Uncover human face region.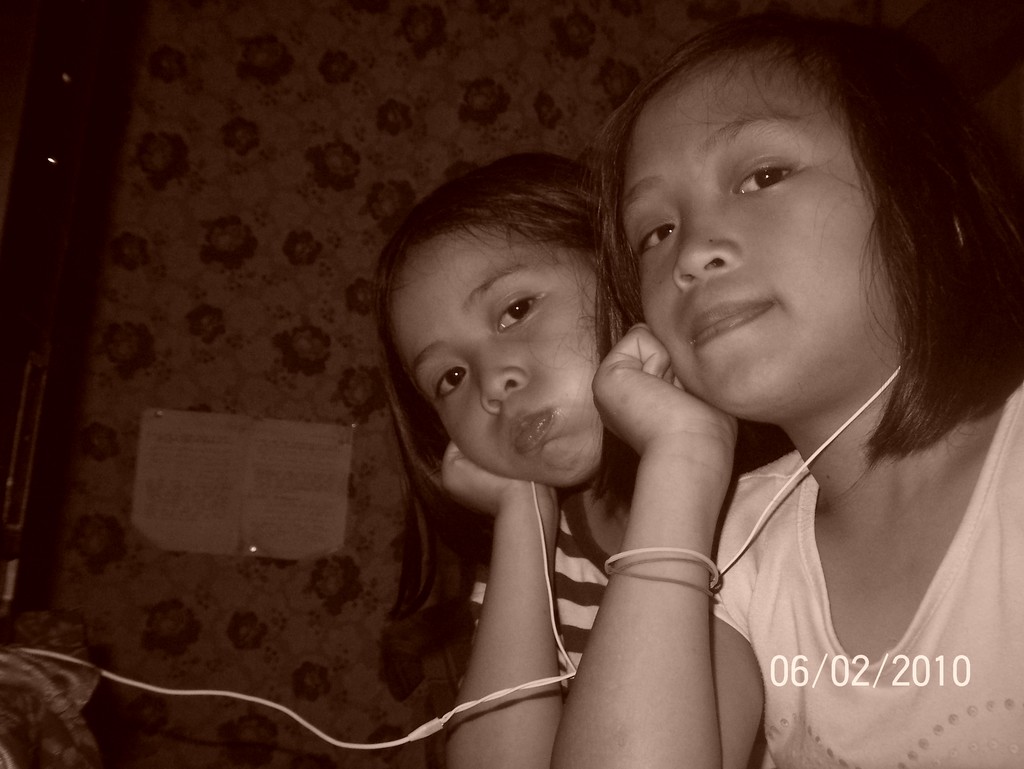
Uncovered: select_region(612, 51, 879, 414).
